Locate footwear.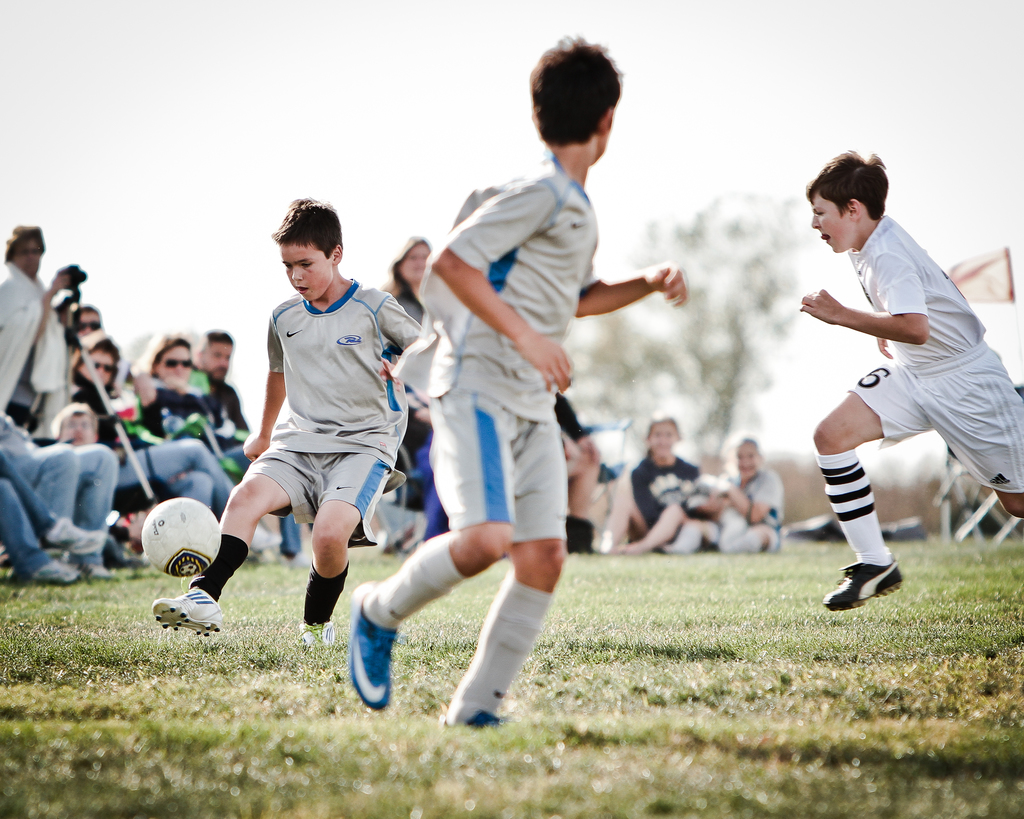
Bounding box: left=80, top=561, right=113, bottom=589.
